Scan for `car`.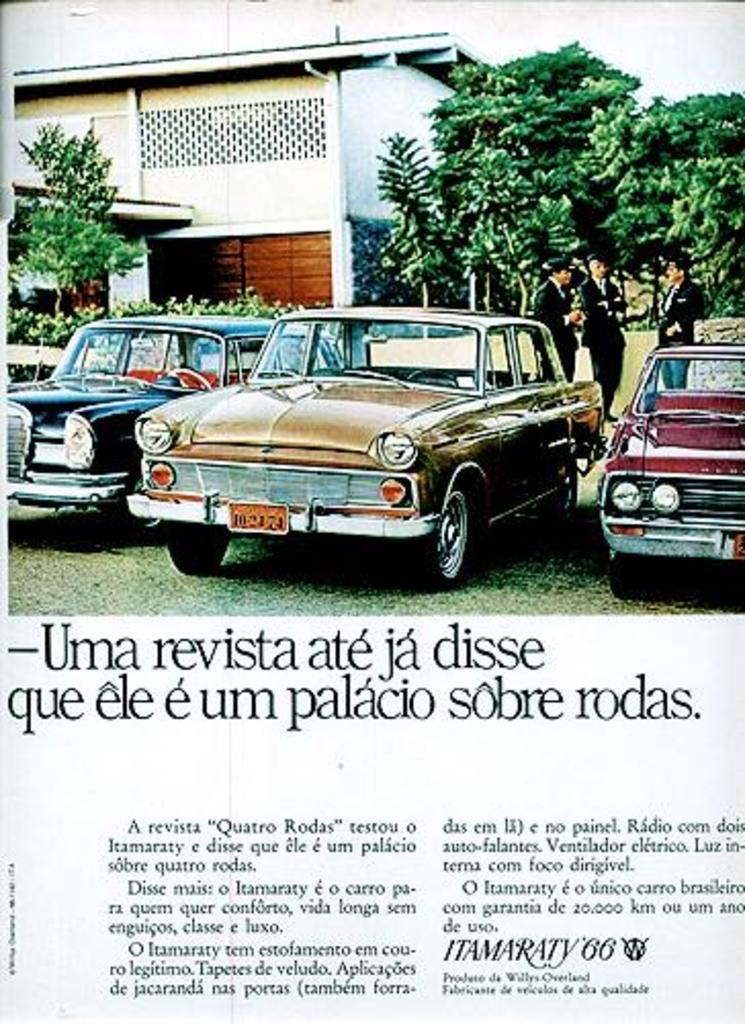
Scan result: [6, 313, 350, 524].
